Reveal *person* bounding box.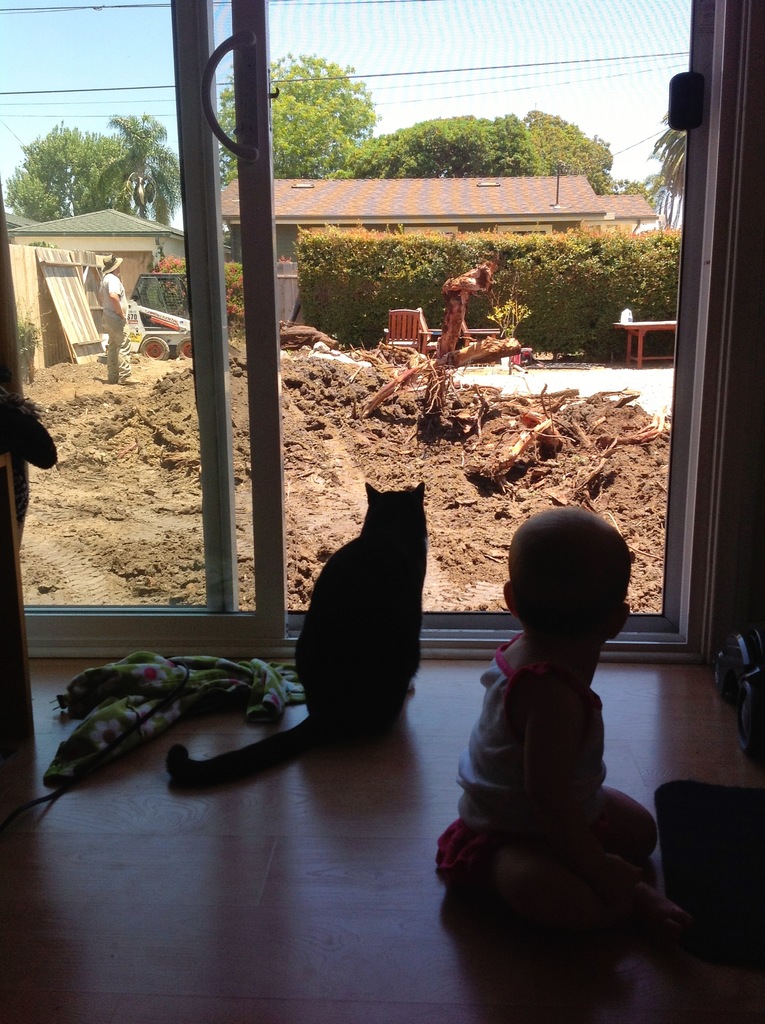
Revealed: 95,240,144,380.
